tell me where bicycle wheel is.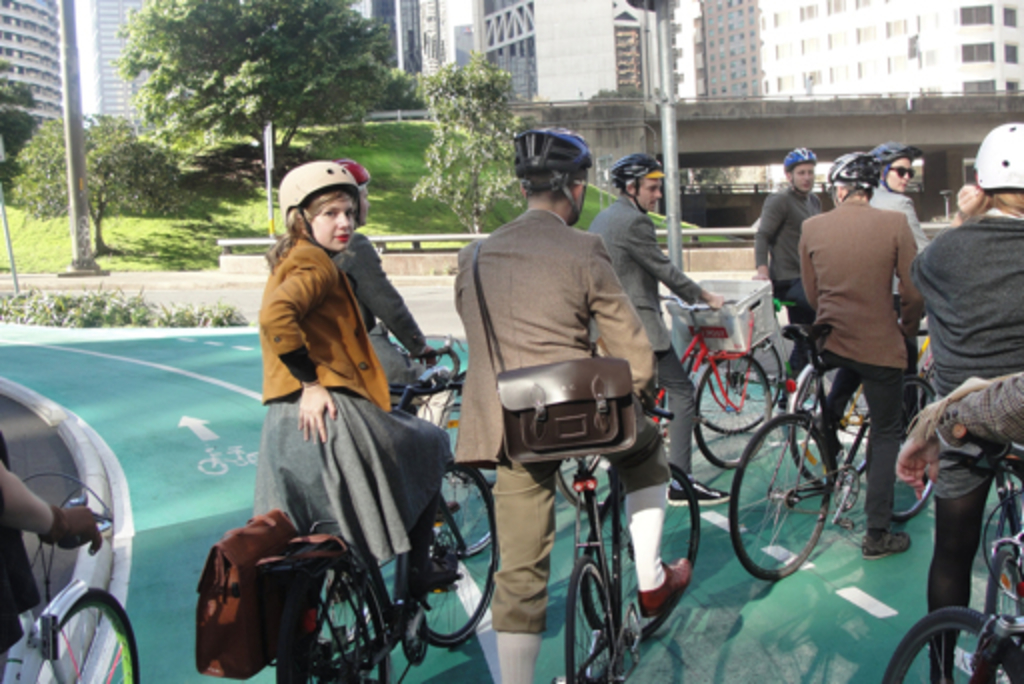
bicycle wheel is at detection(556, 454, 616, 518).
